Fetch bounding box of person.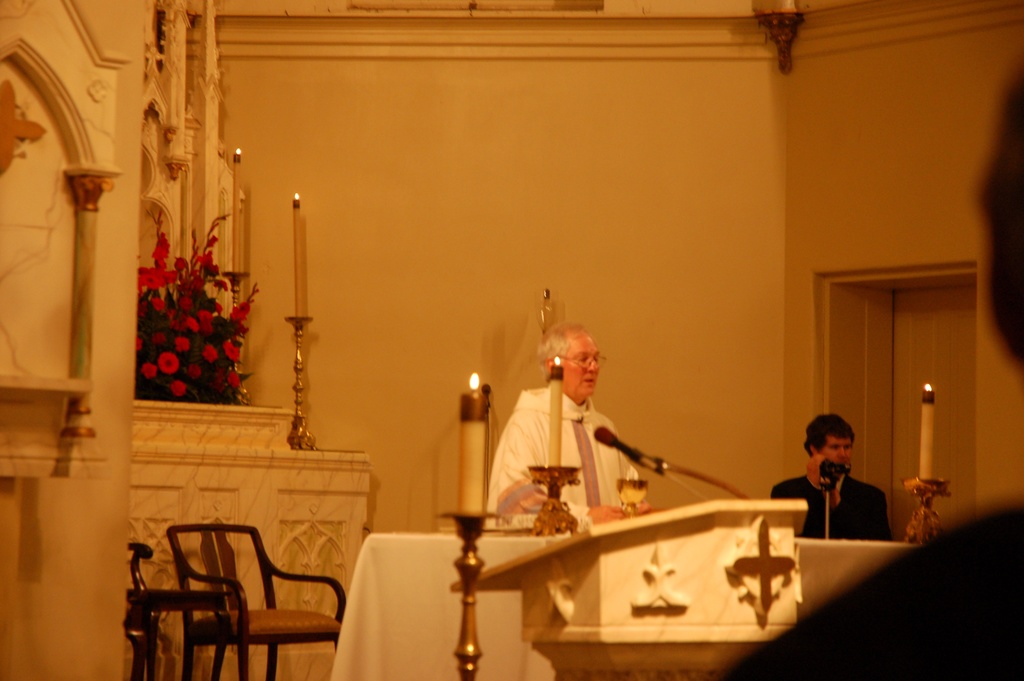
Bbox: (758, 410, 891, 545).
